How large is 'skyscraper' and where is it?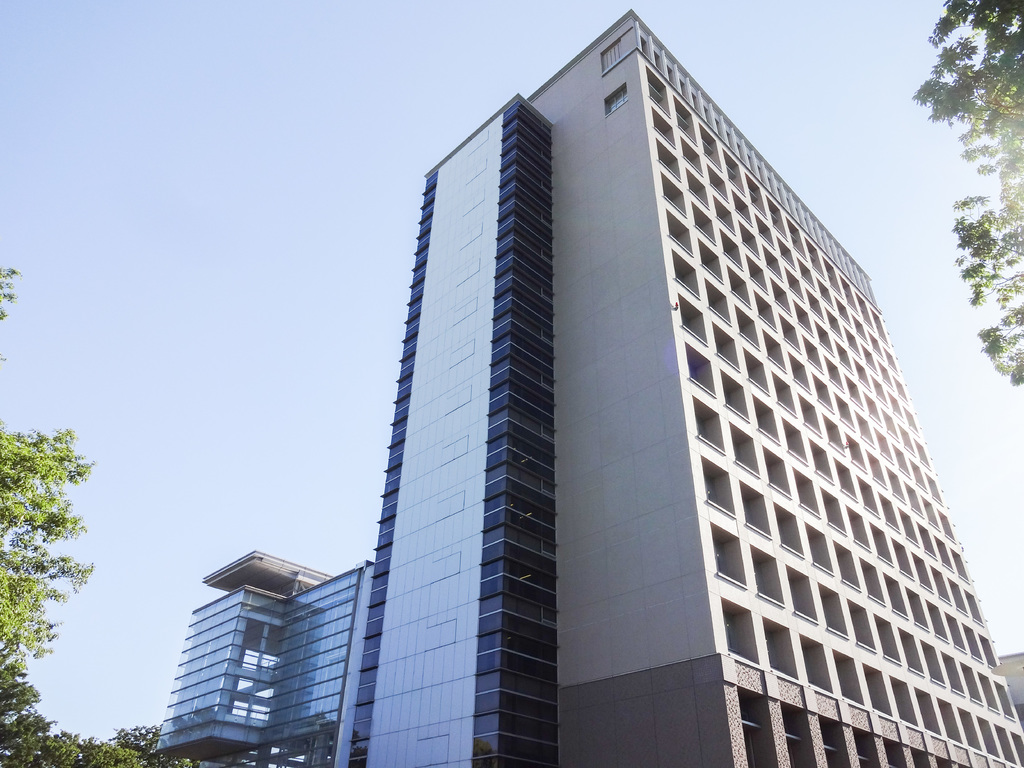
Bounding box: (x1=605, y1=56, x2=1023, y2=767).
